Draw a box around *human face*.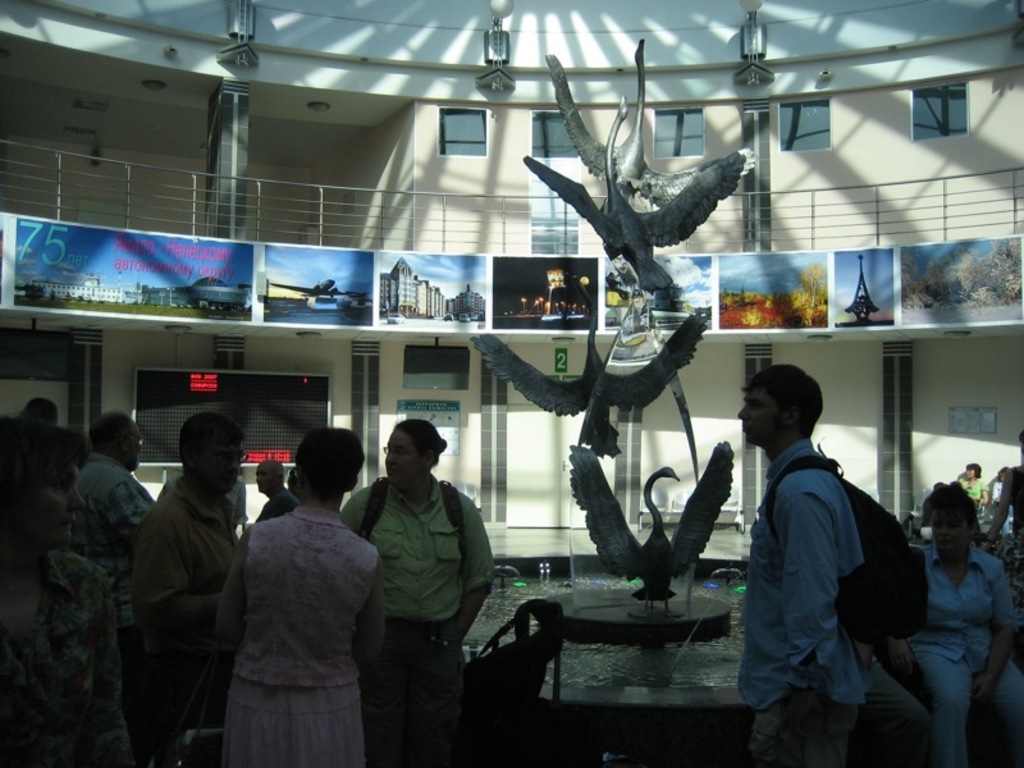
bbox=(20, 461, 84, 549).
